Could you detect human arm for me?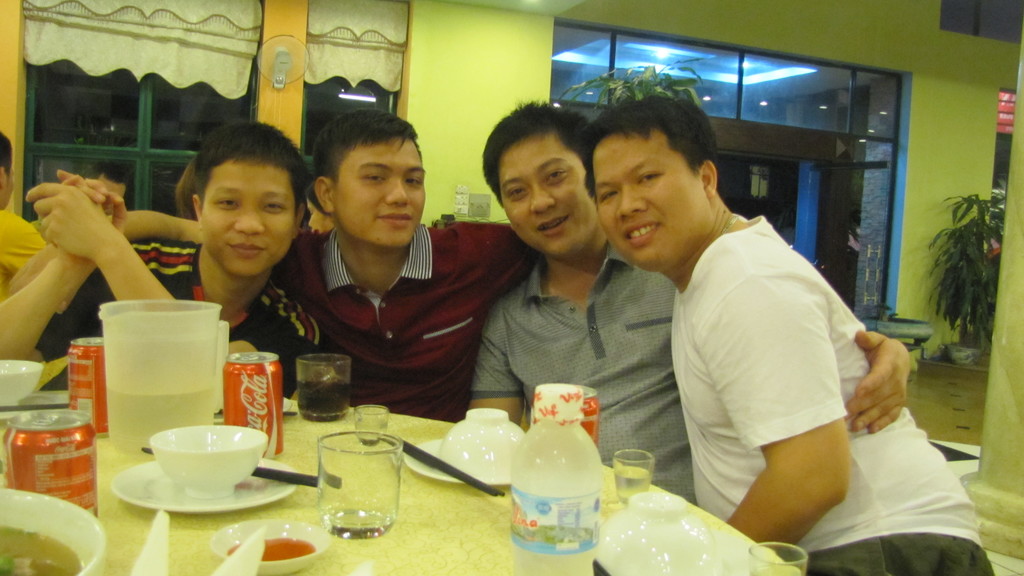
Detection result: BBox(115, 202, 204, 248).
